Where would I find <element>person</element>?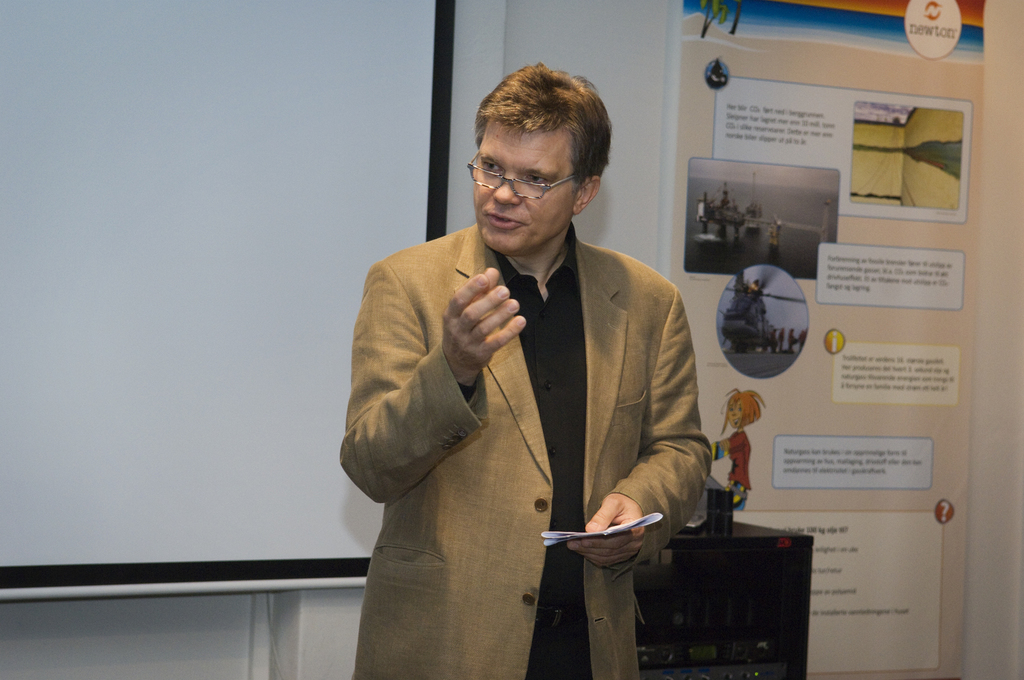
At 707:389:761:506.
